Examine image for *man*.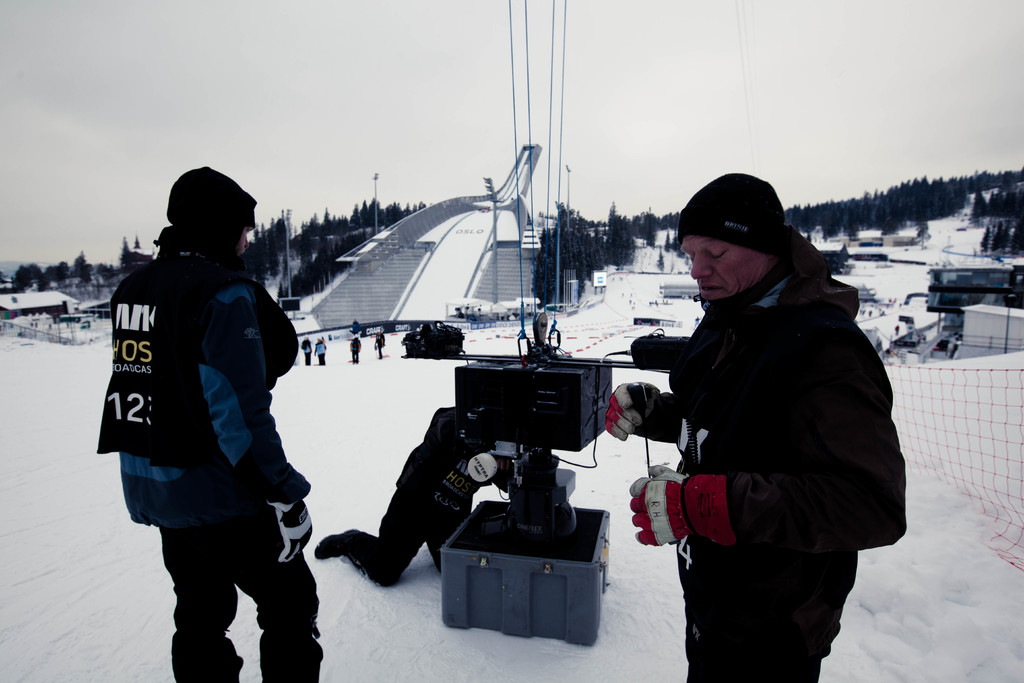
Examination result: <region>97, 163, 324, 682</region>.
